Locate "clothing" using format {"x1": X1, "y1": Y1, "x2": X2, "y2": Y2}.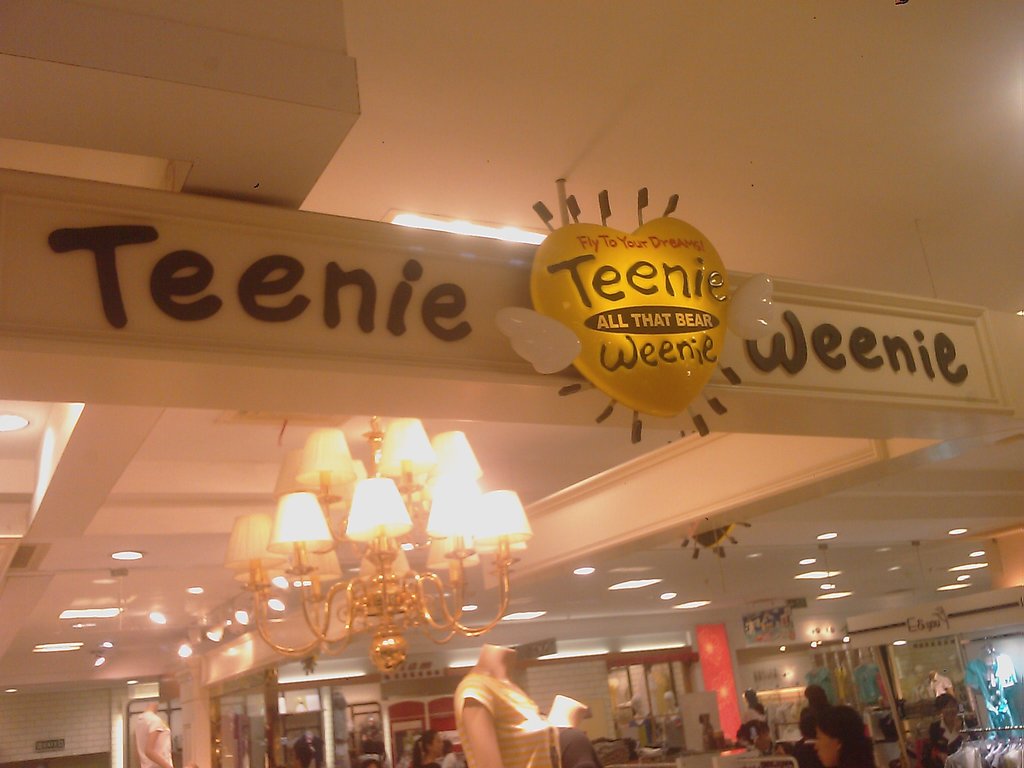
{"x1": 135, "y1": 708, "x2": 172, "y2": 767}.
